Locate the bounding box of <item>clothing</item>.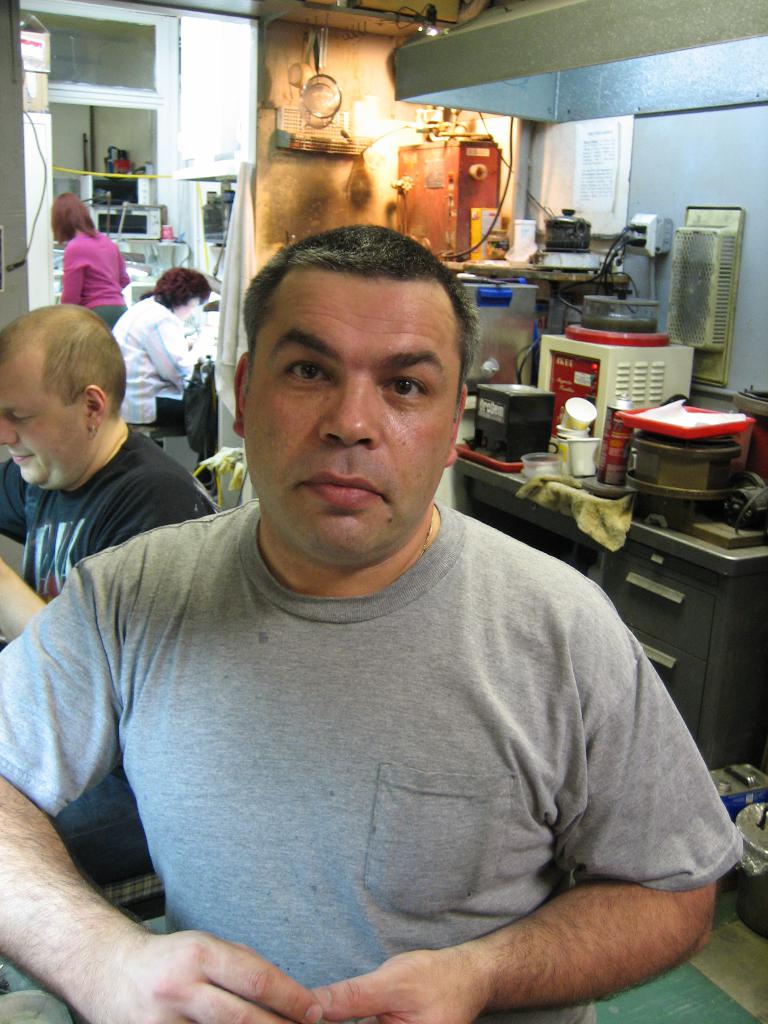
Bounding box: detection(0, 428, 212, 889).
